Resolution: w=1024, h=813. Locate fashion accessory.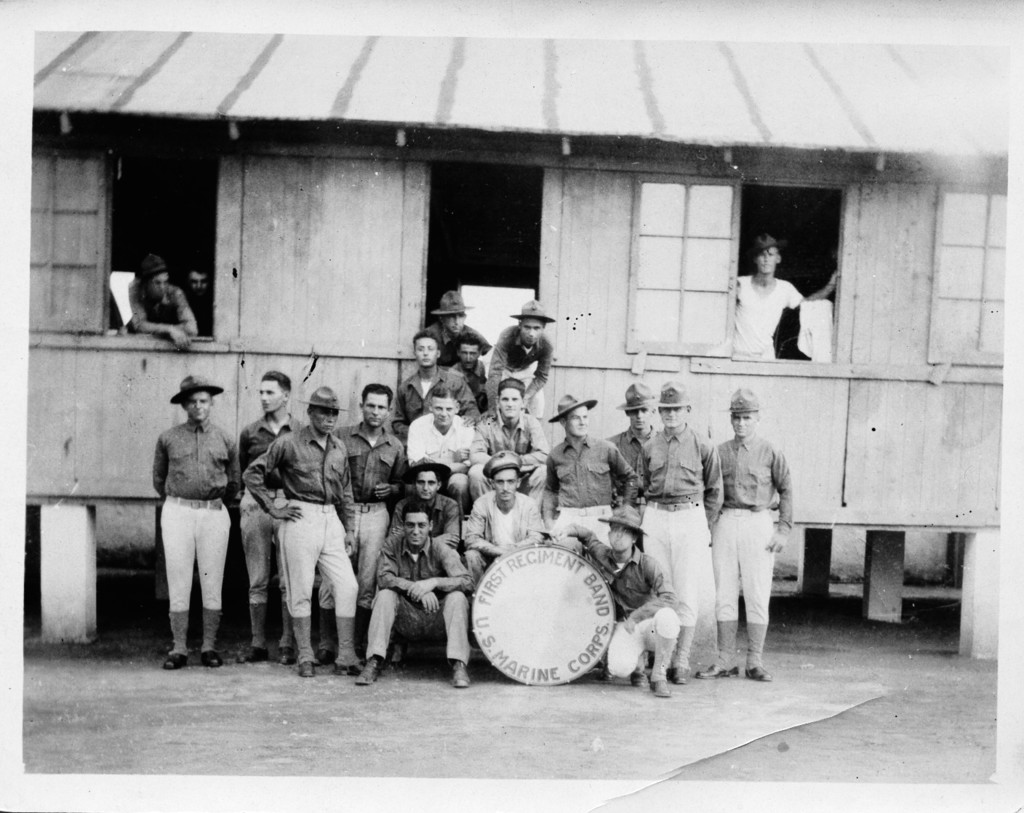
<region>673, 670, 691, 684</region>.
